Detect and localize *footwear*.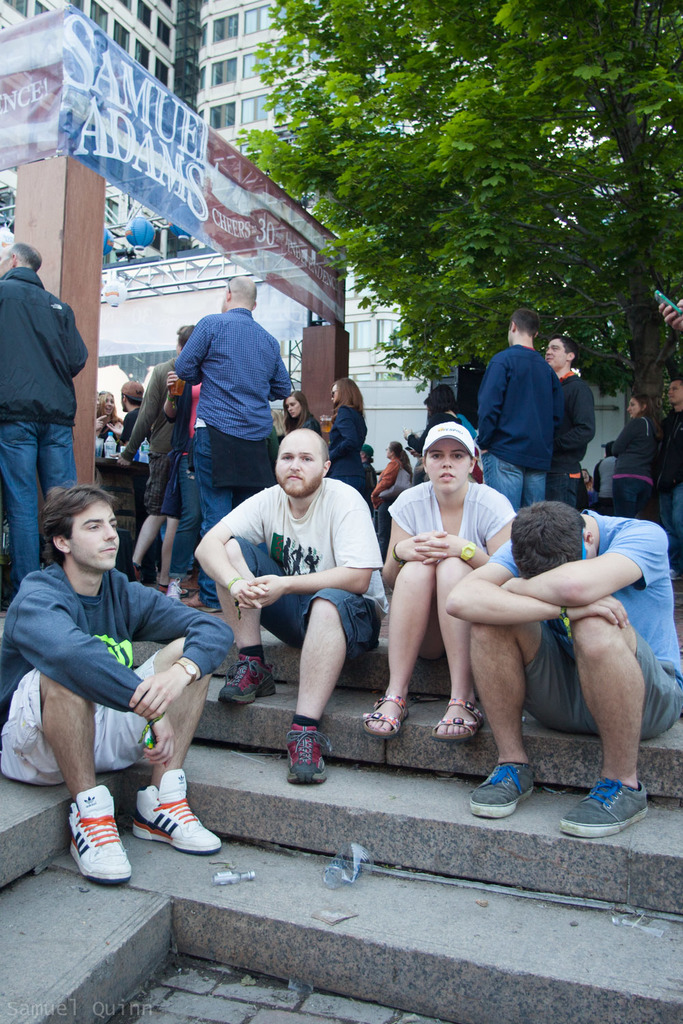
Localized at bbox=[135, 768, 227, 852].
